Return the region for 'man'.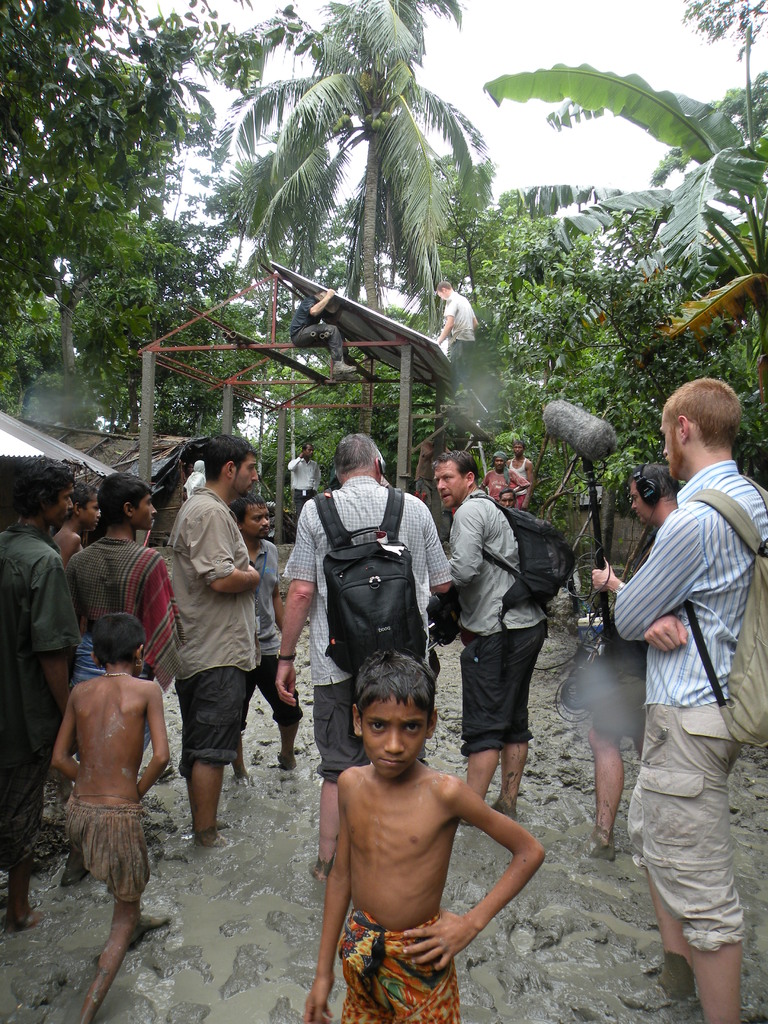
rect(0, 456, 83, 925).
